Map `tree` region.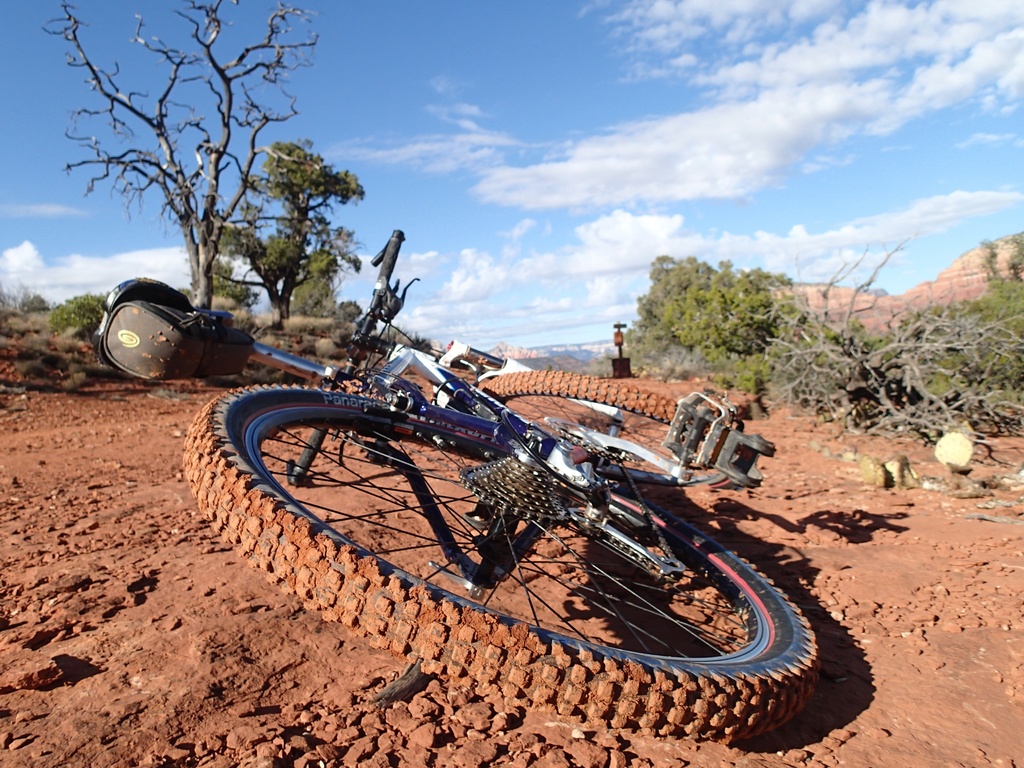
Mapped to pyautogui.locateOnScreen(630, 249, 795, 375).
